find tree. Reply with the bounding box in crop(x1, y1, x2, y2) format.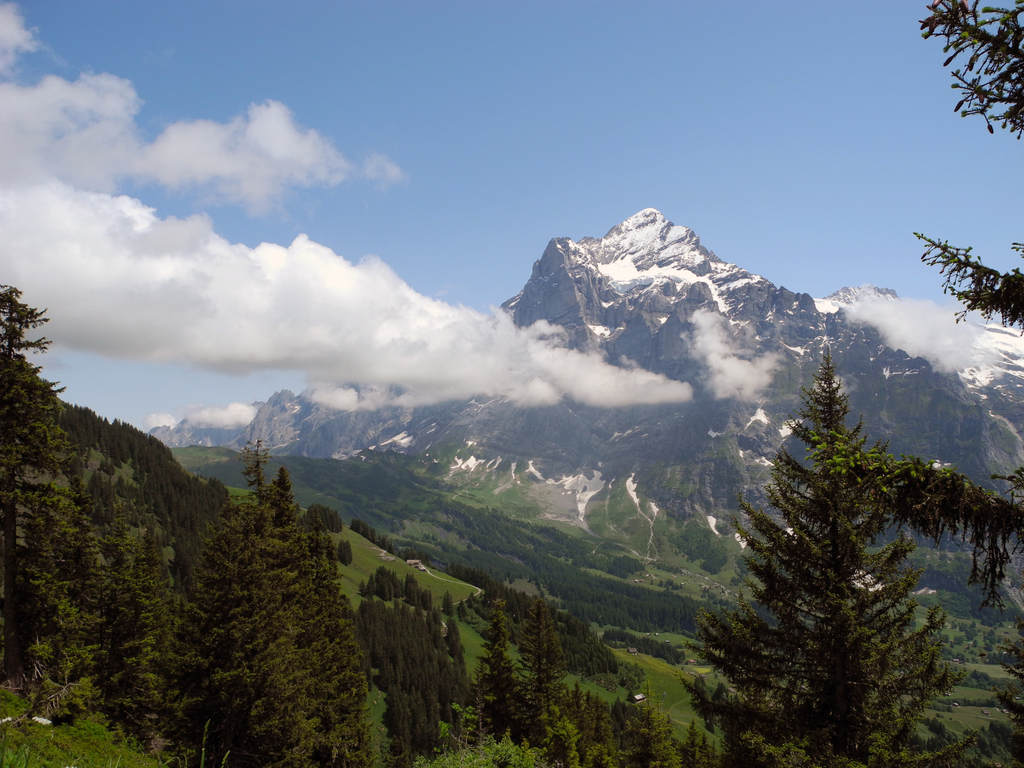
crop(821, 0, 1023, 762).
